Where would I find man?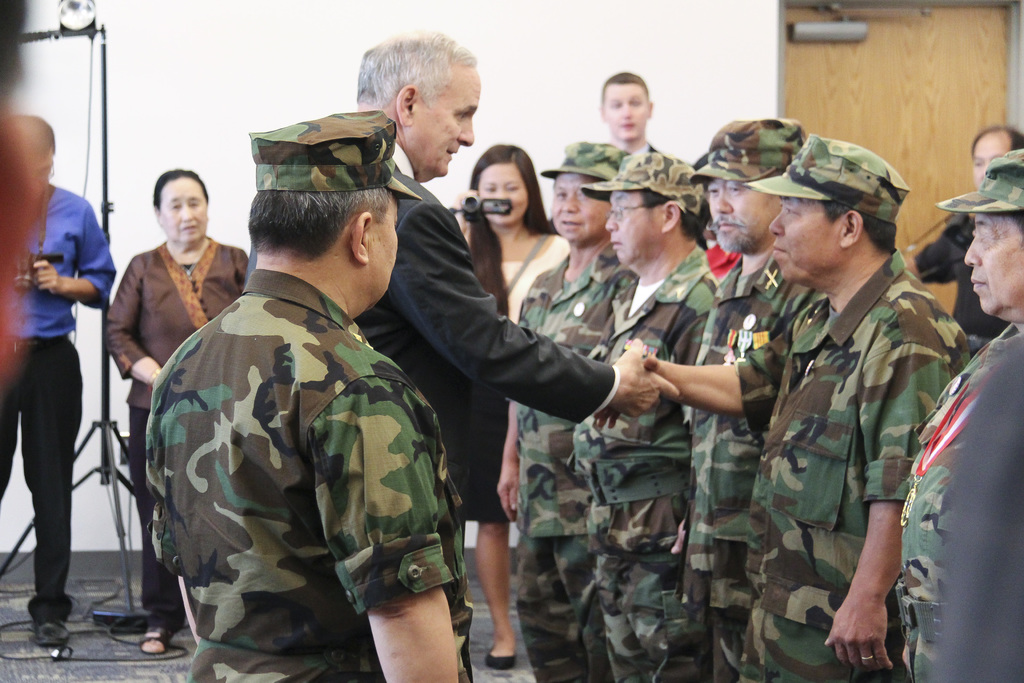
At region(593, 134, 966, 682).
